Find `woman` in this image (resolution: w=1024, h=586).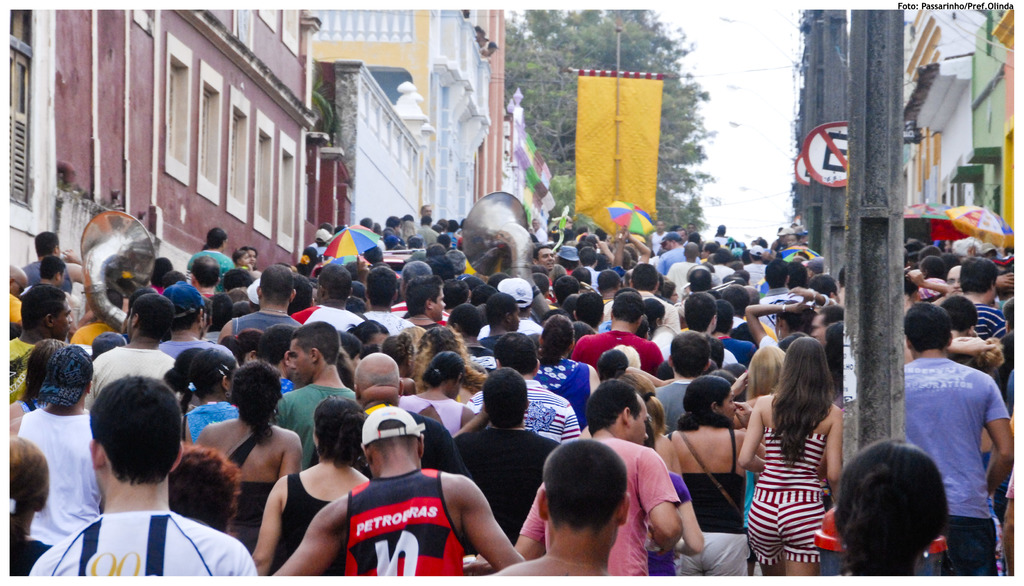
184 230 241 291.
